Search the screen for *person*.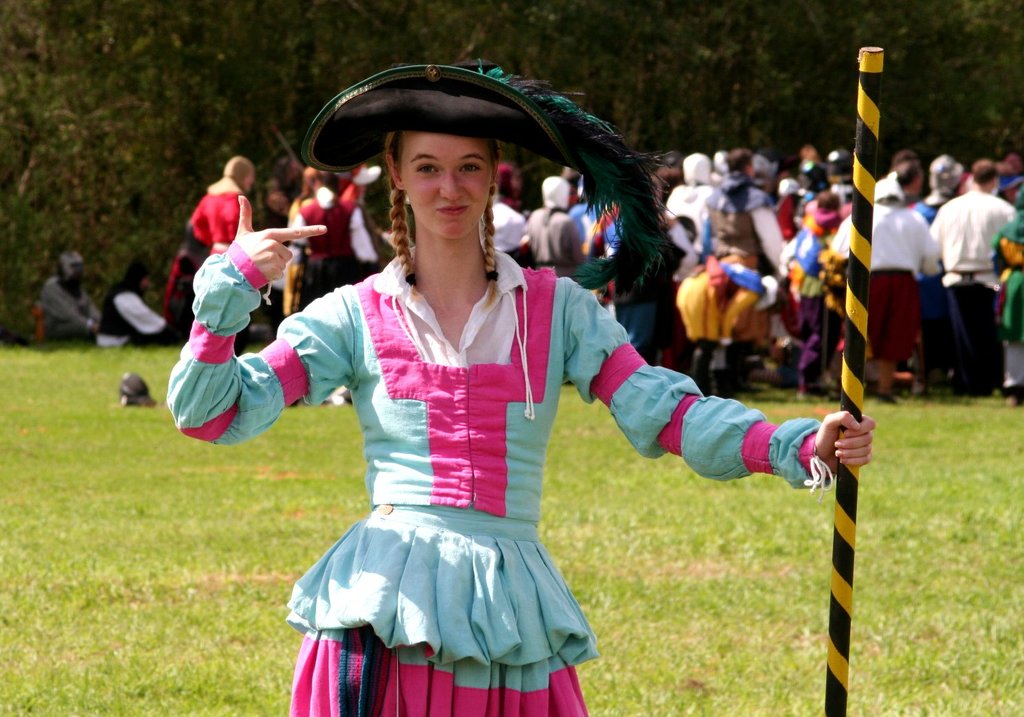
Found at (left=916, top=161, right=1013, bottom=394).
